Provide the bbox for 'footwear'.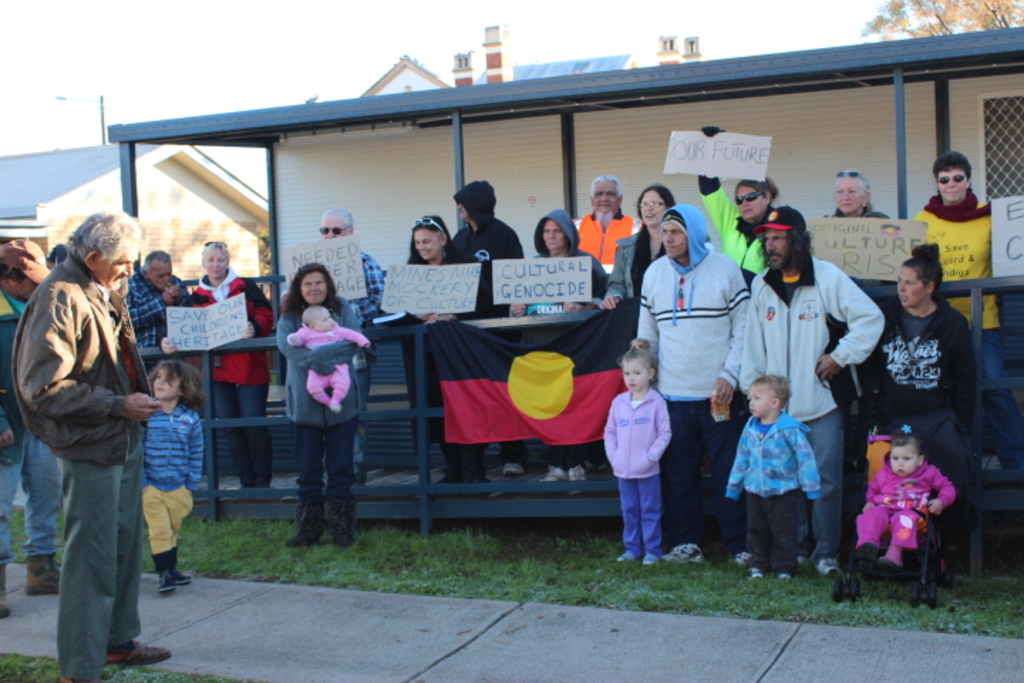
bbox=[53, 673, 92, 682].
